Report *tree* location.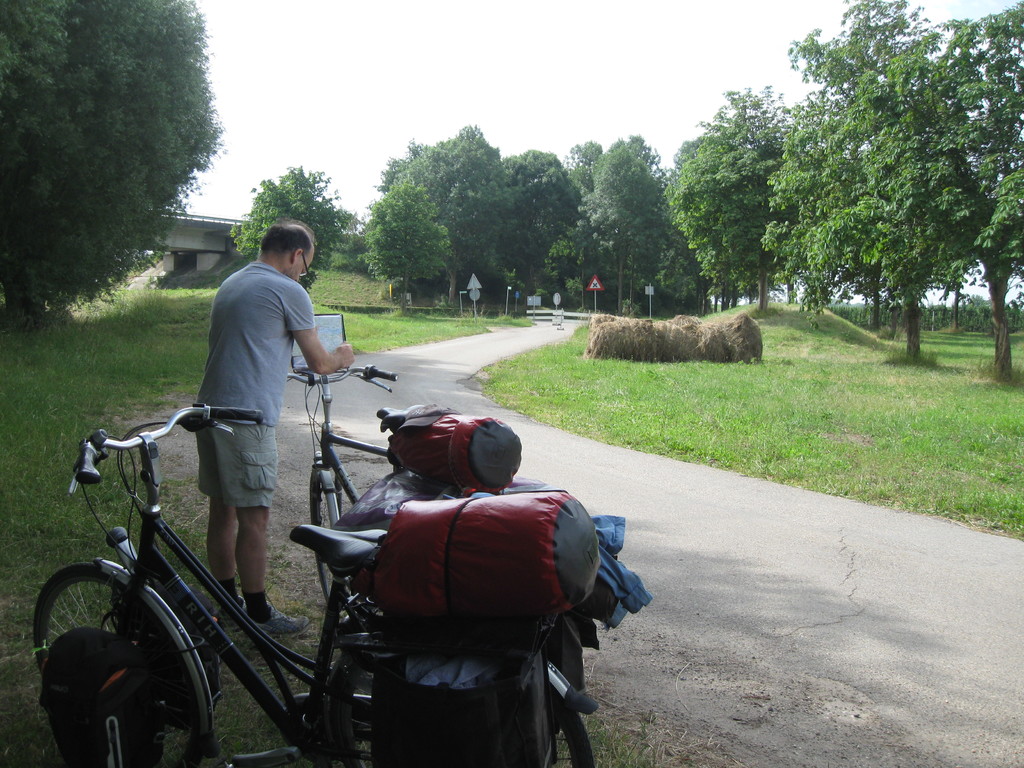
Report: l=659, t=73, r=789, b=320.
